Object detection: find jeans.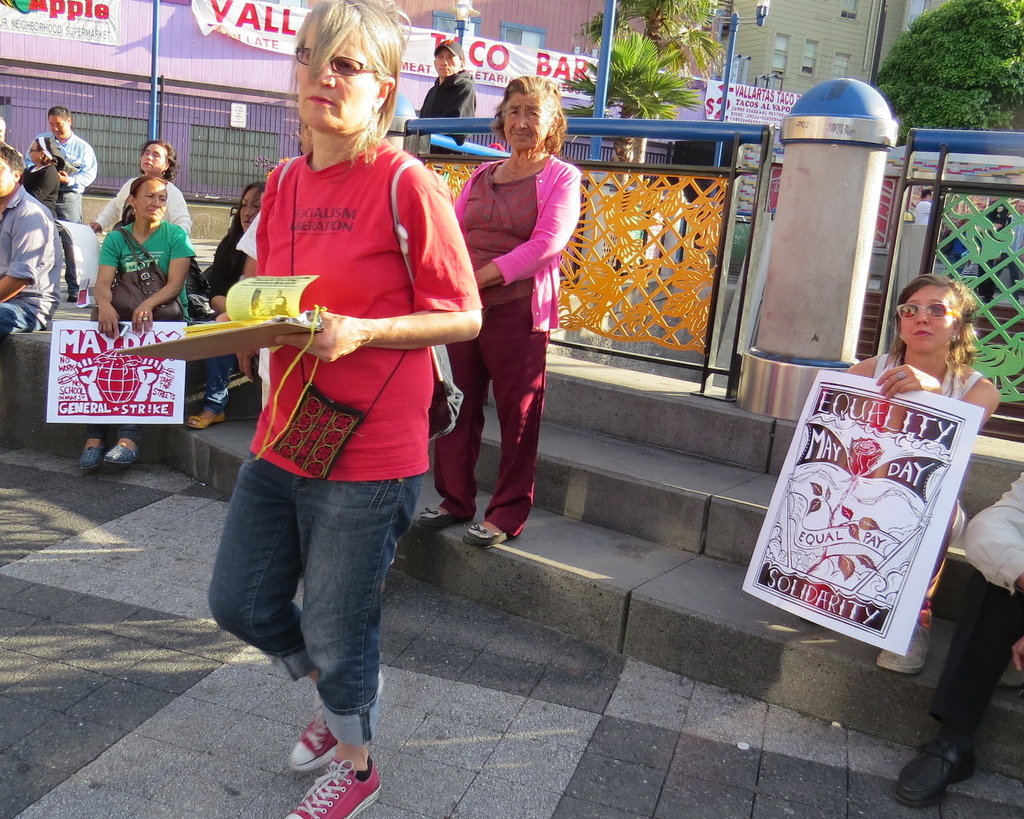
[left=212, top=450, right=415, bottom=760].
